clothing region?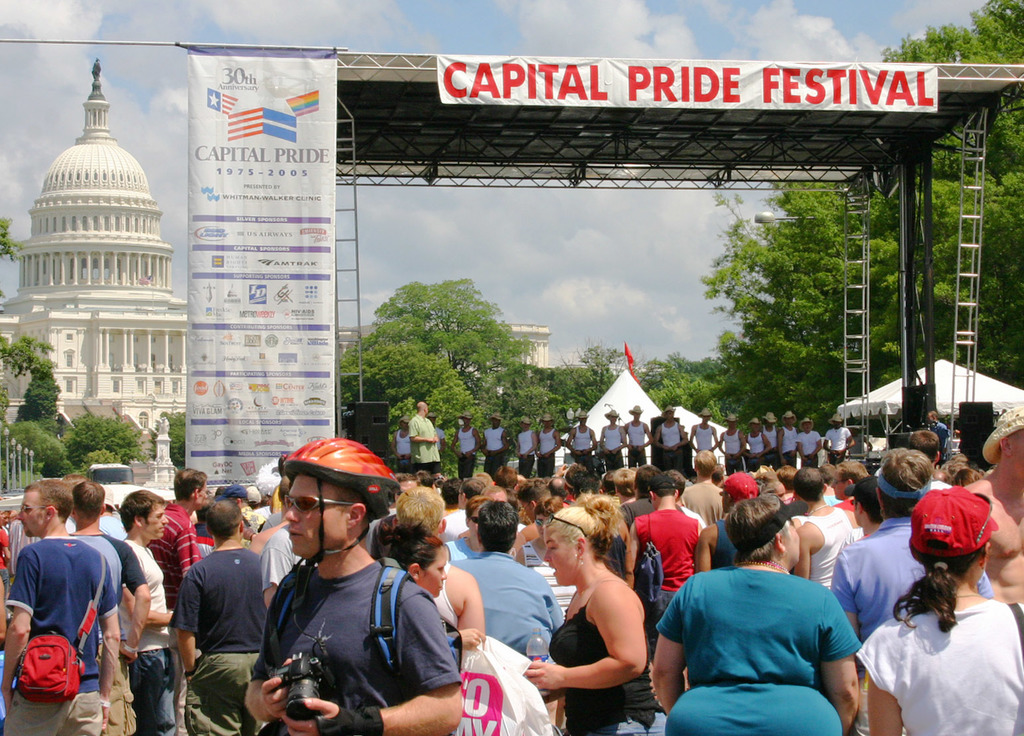
bbox=[517, 428, 539, 476]
